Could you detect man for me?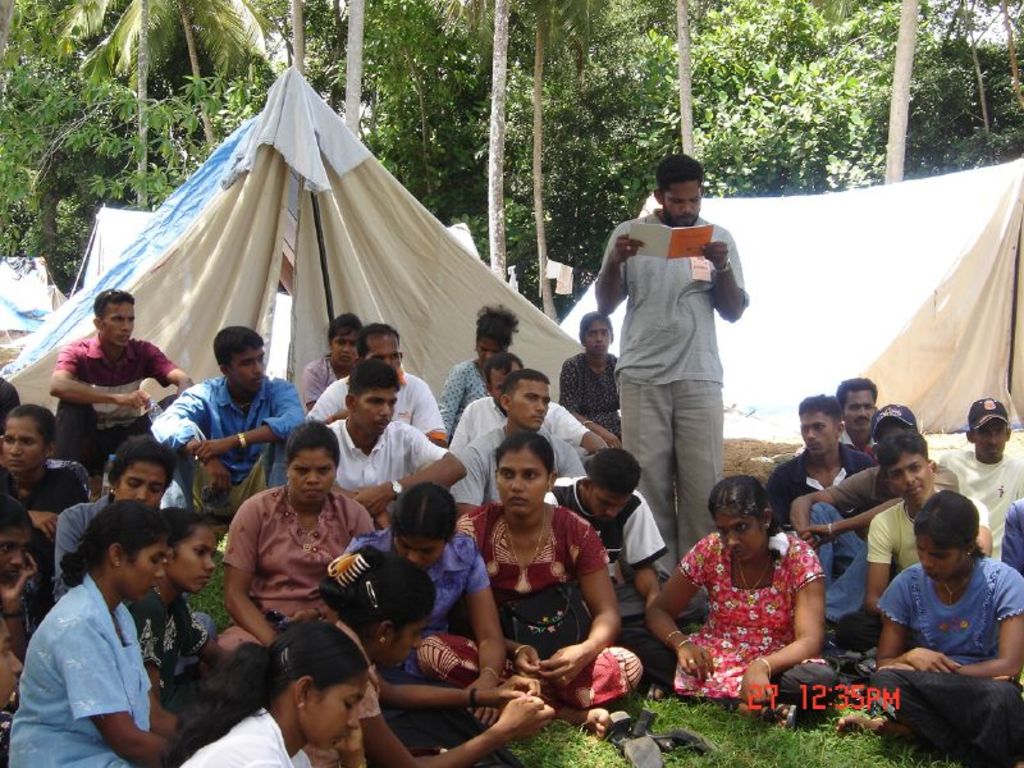
Detection result: x1=786, y1=398, x2=956, y2=641.
